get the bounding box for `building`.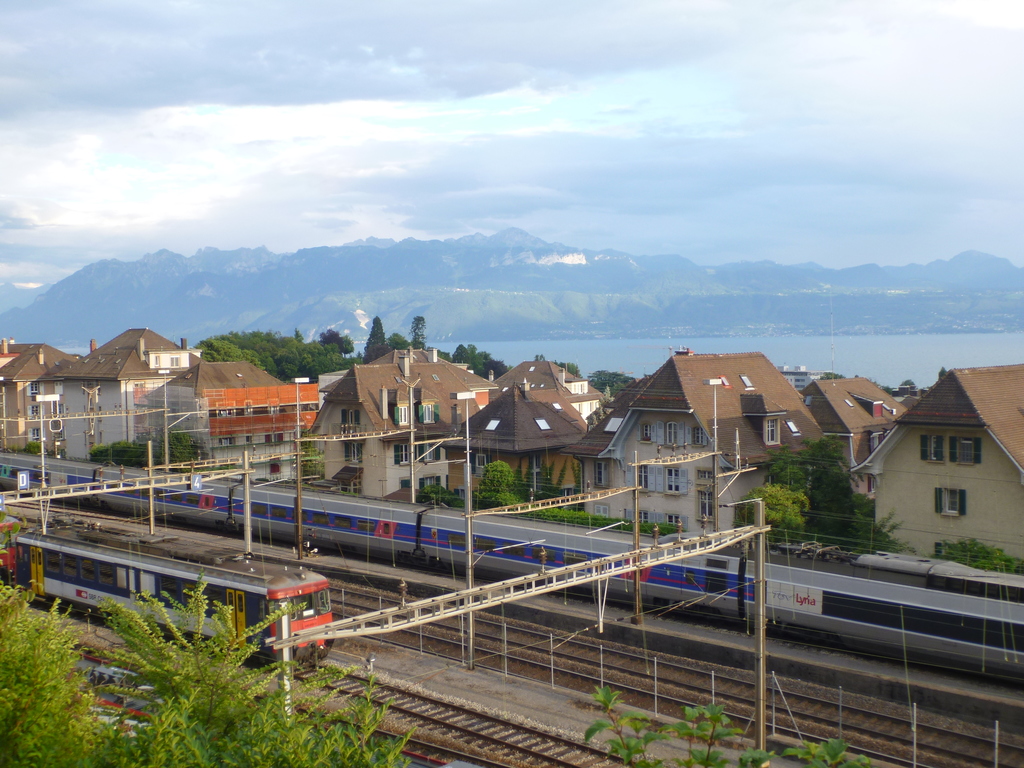
bbox(495, 360, 607, 420).
